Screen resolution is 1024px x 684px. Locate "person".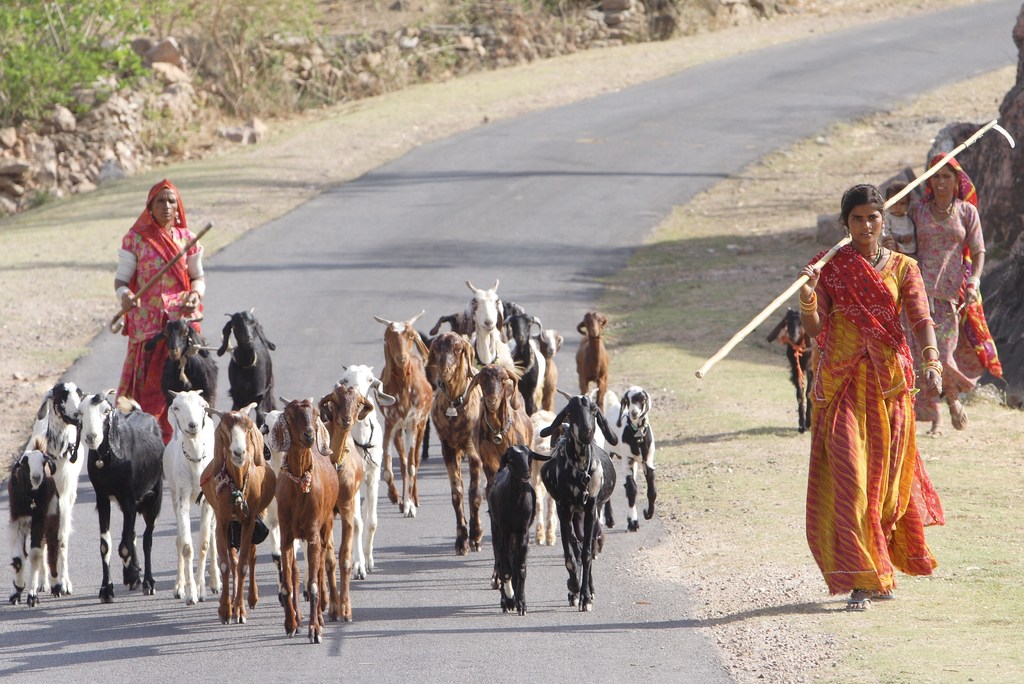
box=[900, 151, 1002, 435].
